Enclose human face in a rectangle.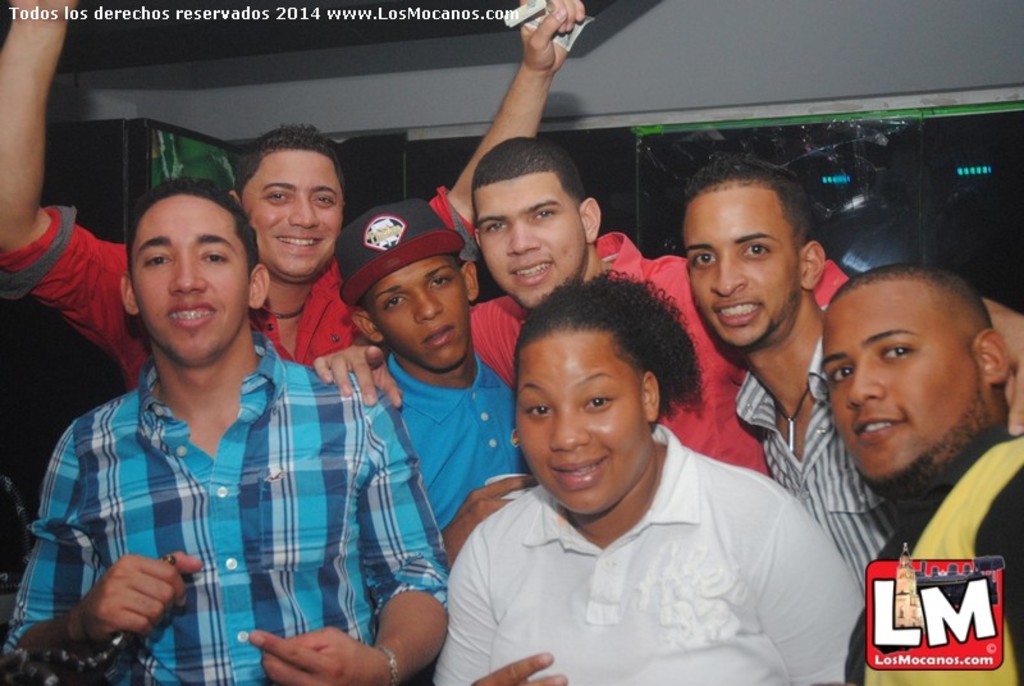
pyautogui.locateOnScreen(480, 174, 581, 305).
